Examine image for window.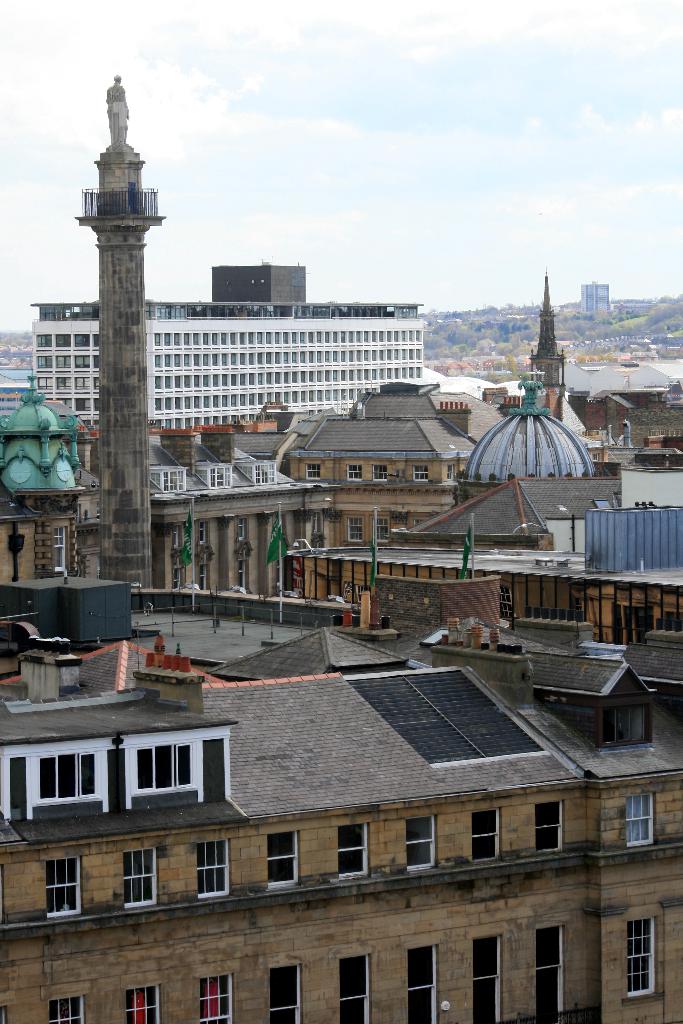
Examination result: x1=408 y1=813 x2=434 y2=870.
